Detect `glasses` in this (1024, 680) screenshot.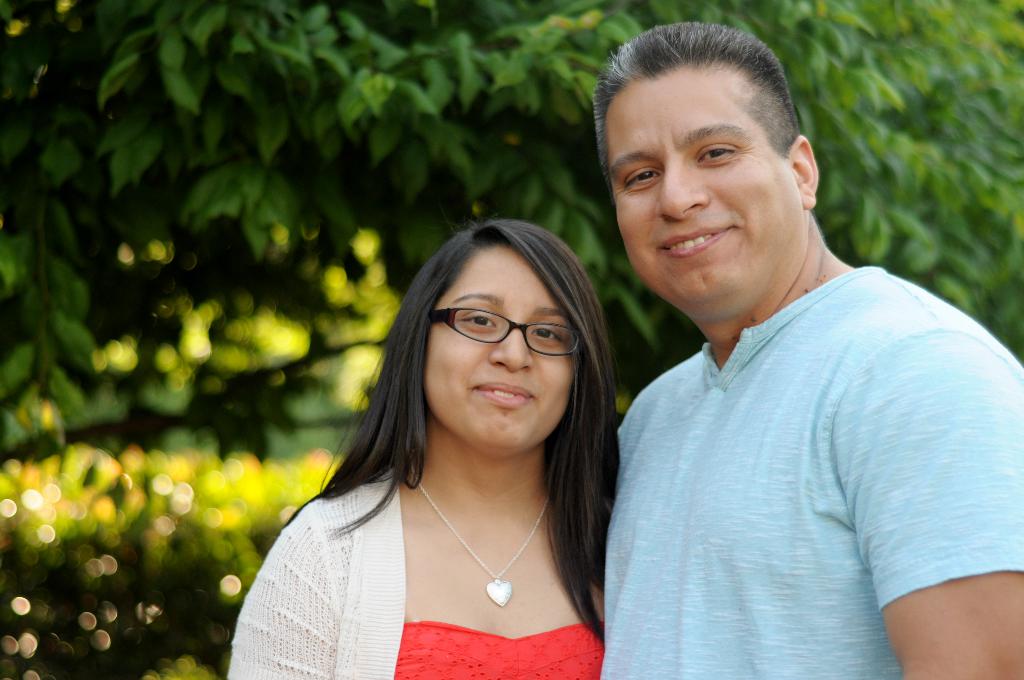
Detection: (451, 305, 573, 365).
